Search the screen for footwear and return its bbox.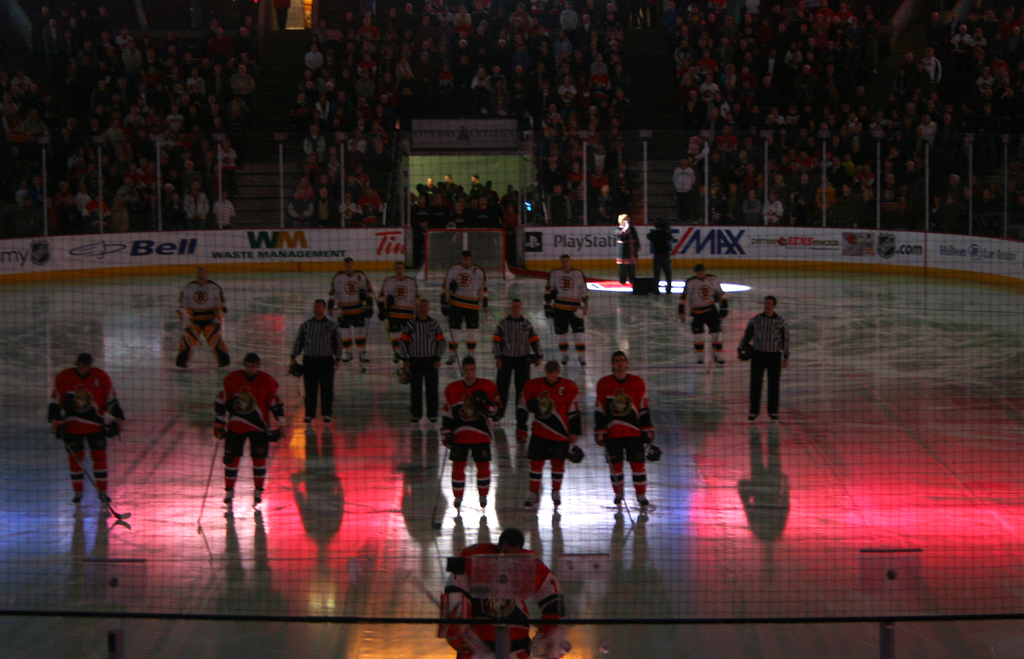
Found: (left=479, top=498, right=490, bottom=508).
